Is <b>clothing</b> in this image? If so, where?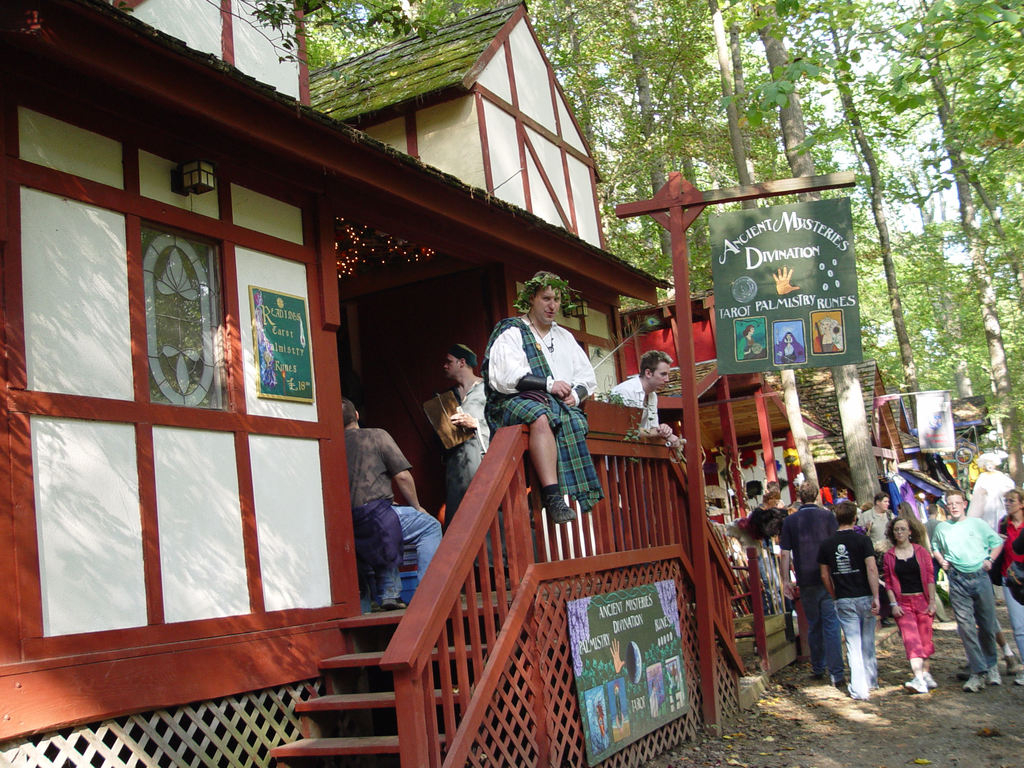
Yes, at [left=927, top=507, right=1017, bottom=667].
